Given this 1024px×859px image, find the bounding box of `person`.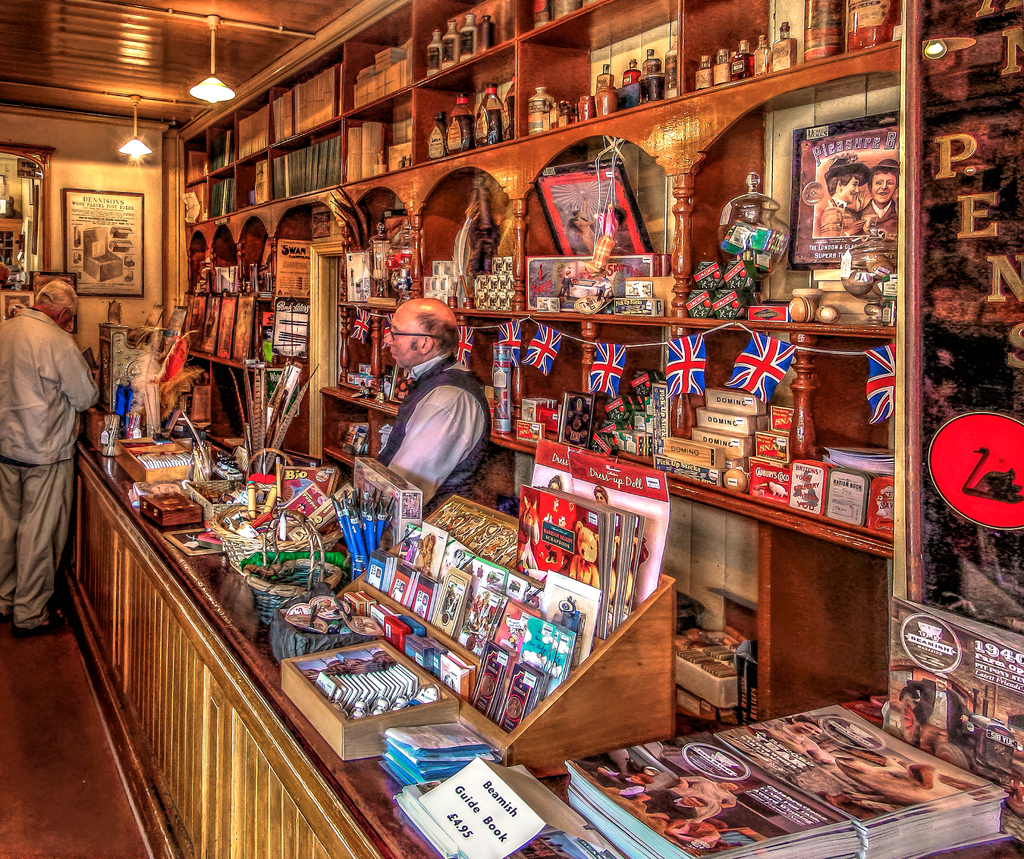
<box>366,278,503,542</box>.
